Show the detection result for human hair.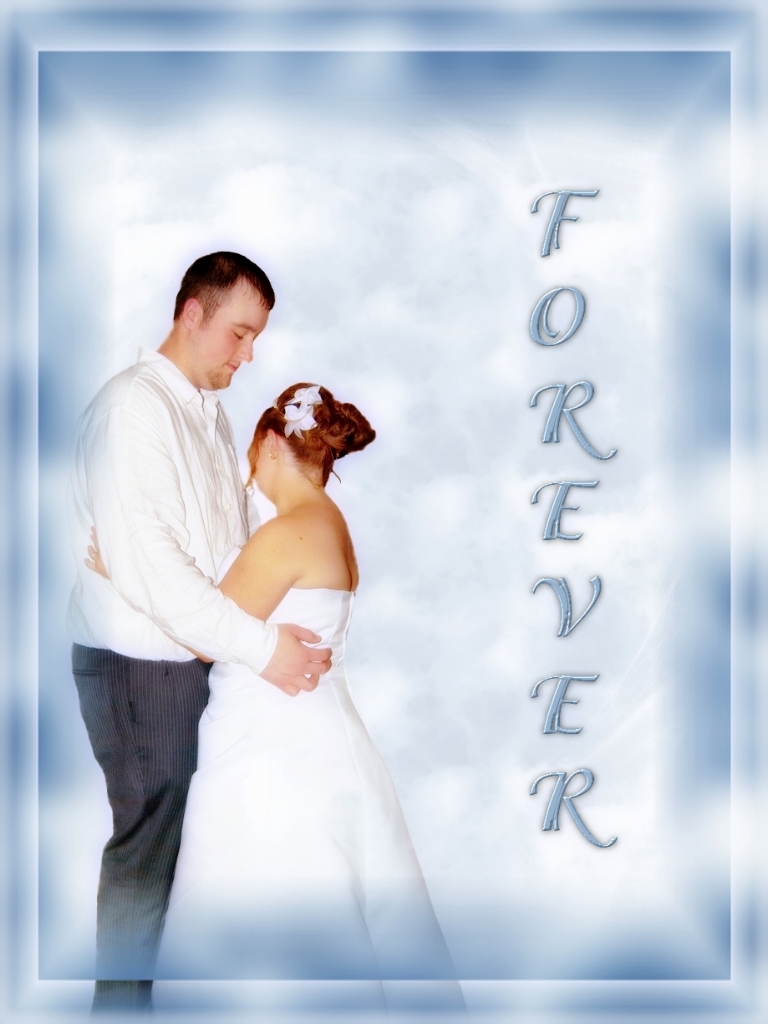
(247,379,372,489).
